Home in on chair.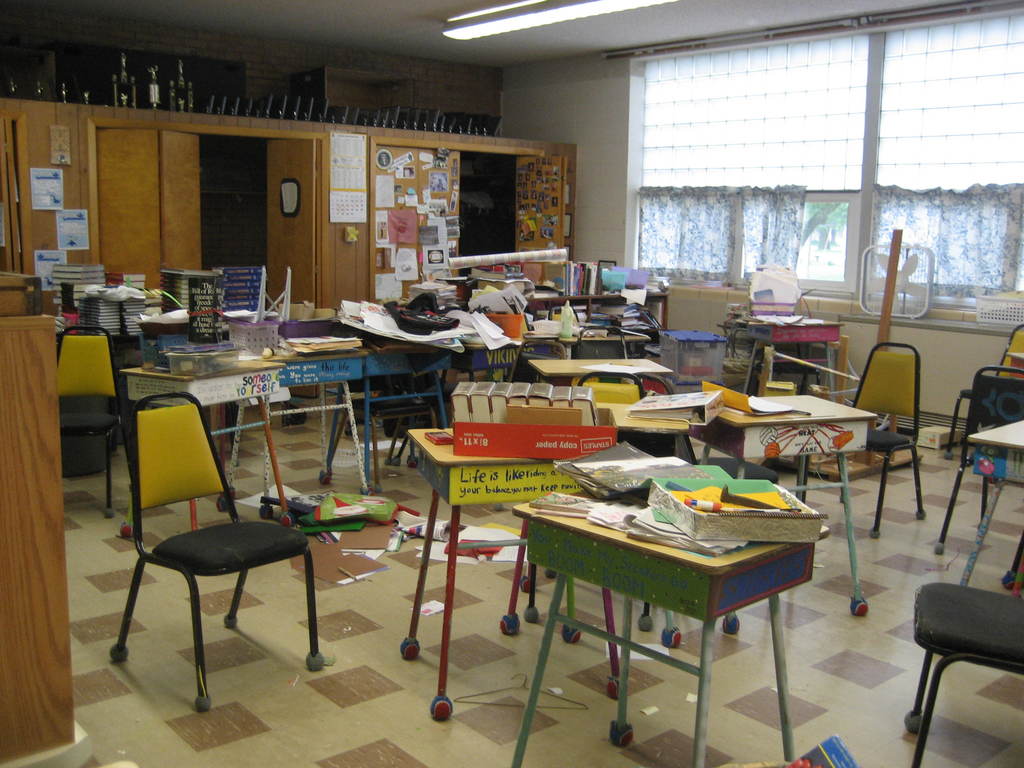
Homed in at box=[111, 385, 333, 706].
